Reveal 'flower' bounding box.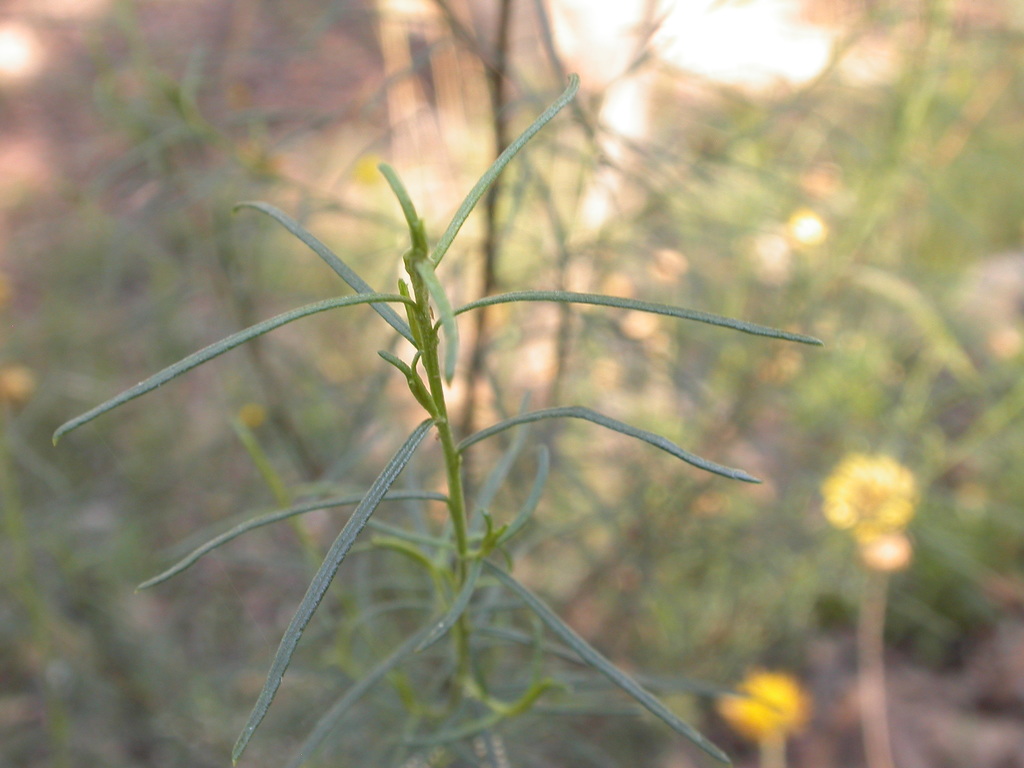
Revealed: 716:668:803:737.
